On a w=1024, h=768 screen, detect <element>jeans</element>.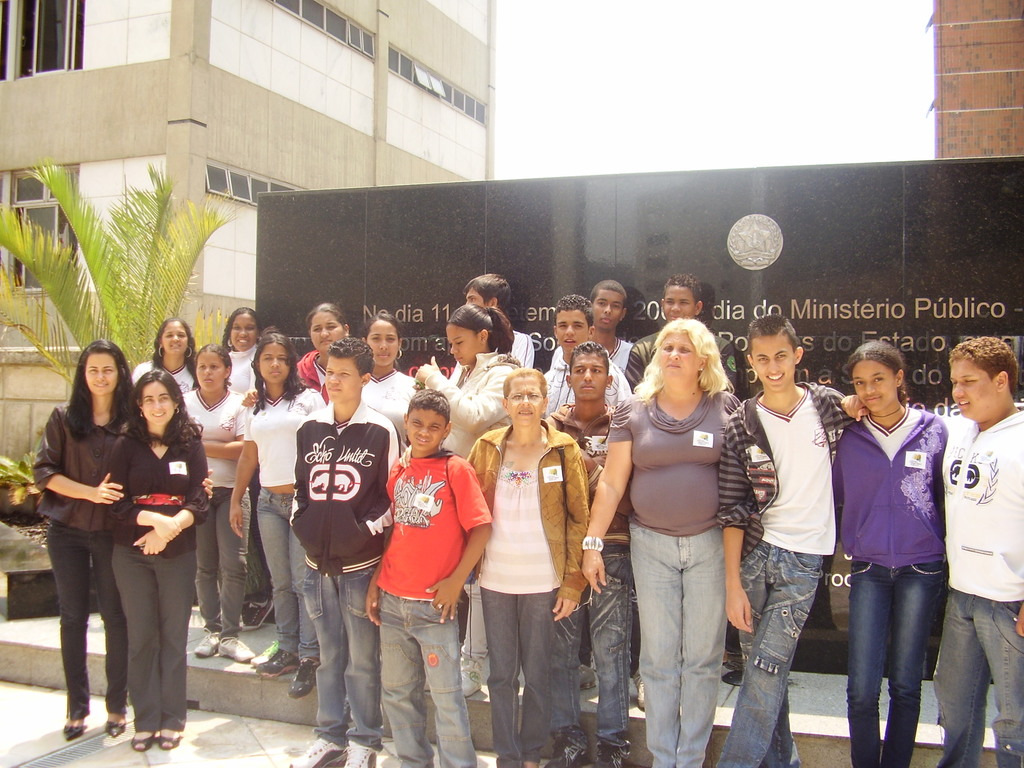
bbox=(626, 529, 742, 758).
